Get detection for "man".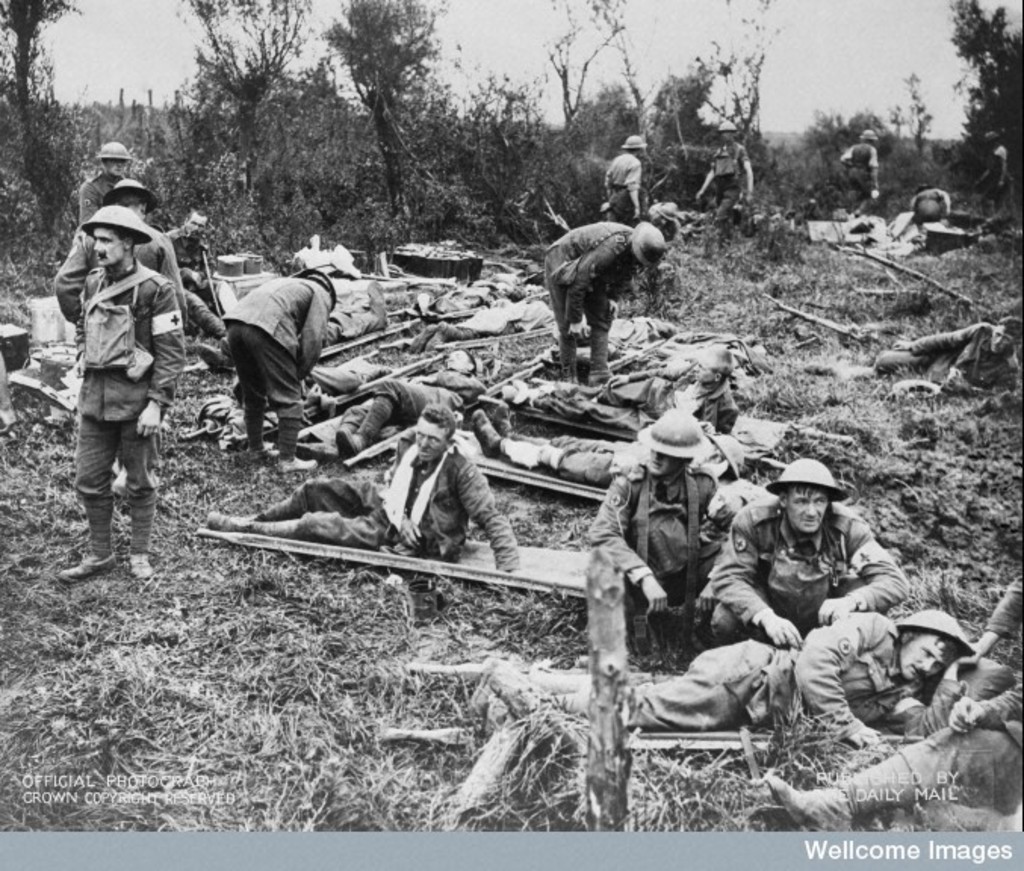
Detection: [737,467,917,667].
